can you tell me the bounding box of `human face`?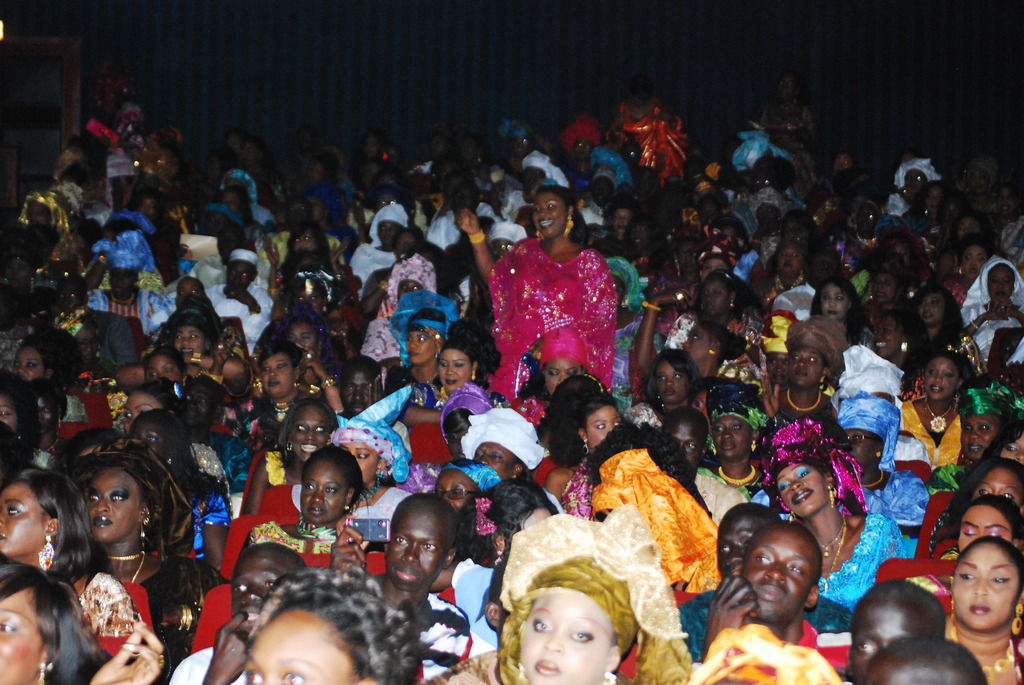
x1=228 y1=553 x2=287 y2=615.
